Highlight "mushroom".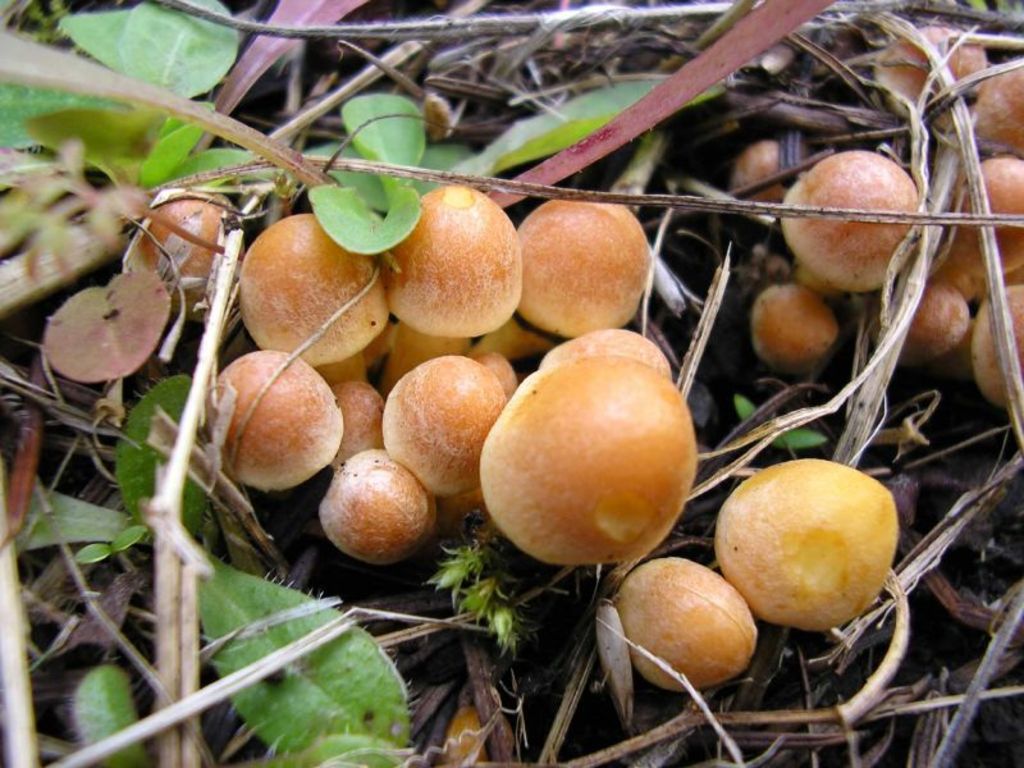
Highlighted region: (372,361,504,503).
